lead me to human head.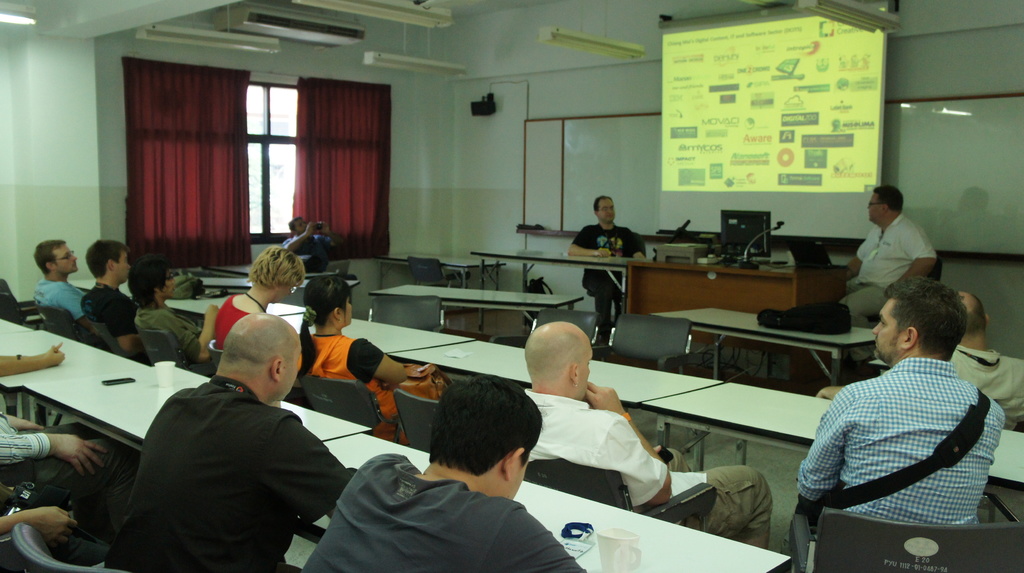
Lead to [307, 273, 355, 328].
